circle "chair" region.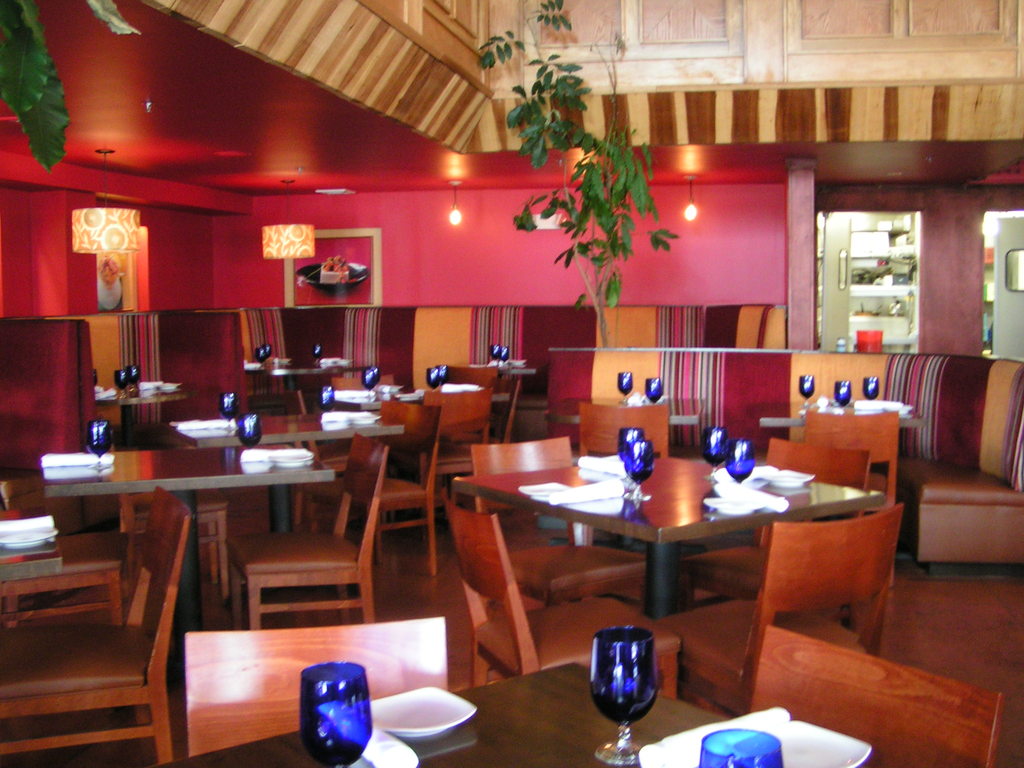
Region: (x1=752, y1=621, x2=1007, y2=767).
